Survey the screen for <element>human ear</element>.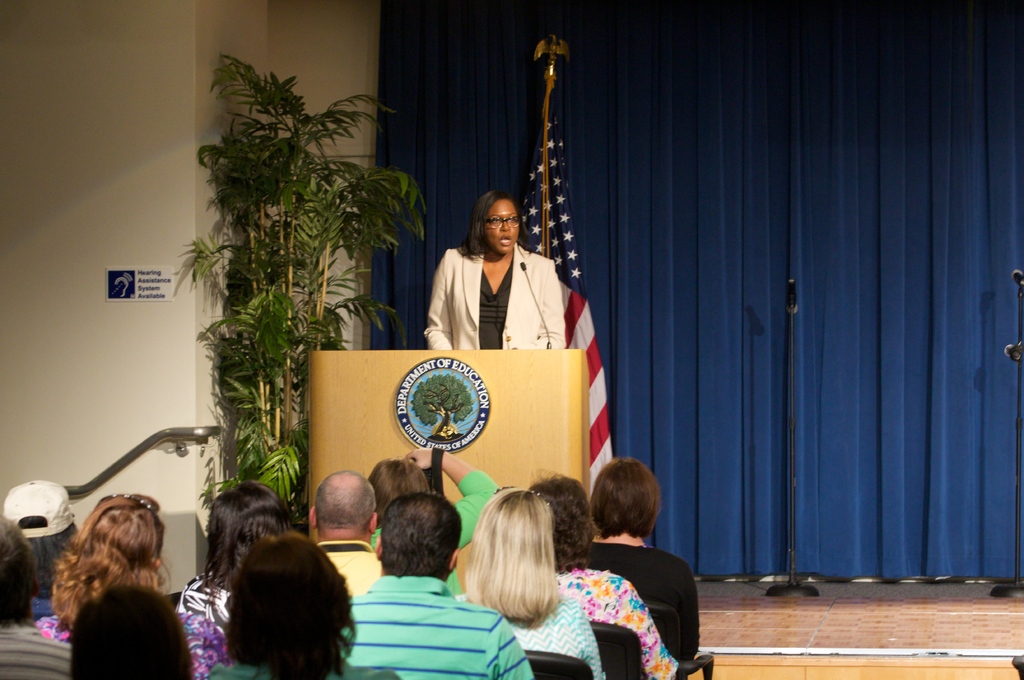
Survey found: (309,505,316,526).
